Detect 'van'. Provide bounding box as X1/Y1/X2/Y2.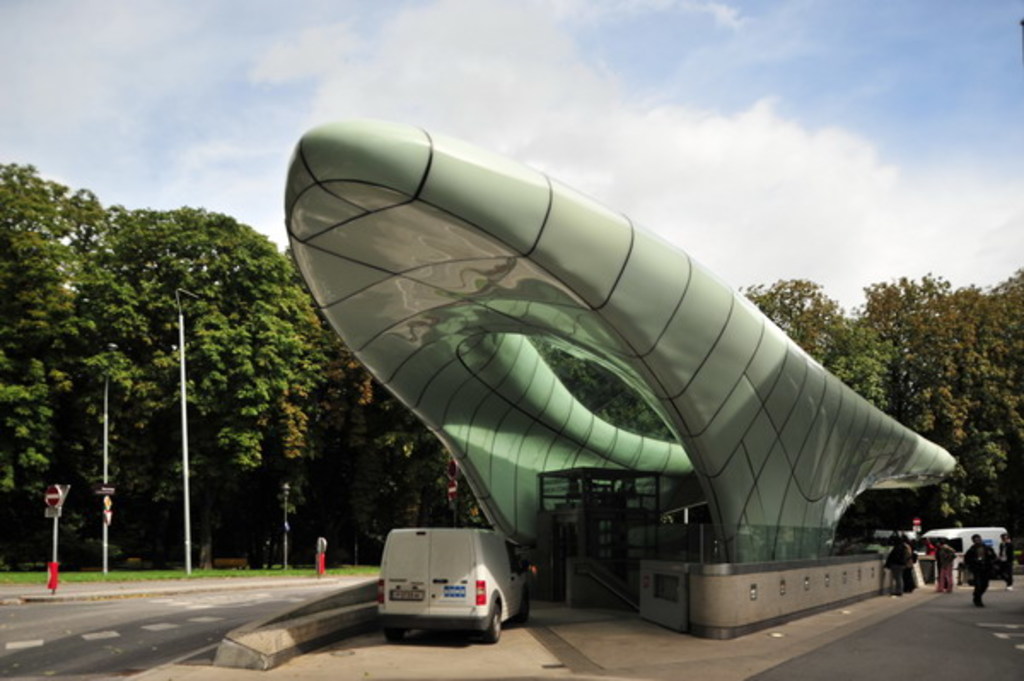
918/526/1009/584.
